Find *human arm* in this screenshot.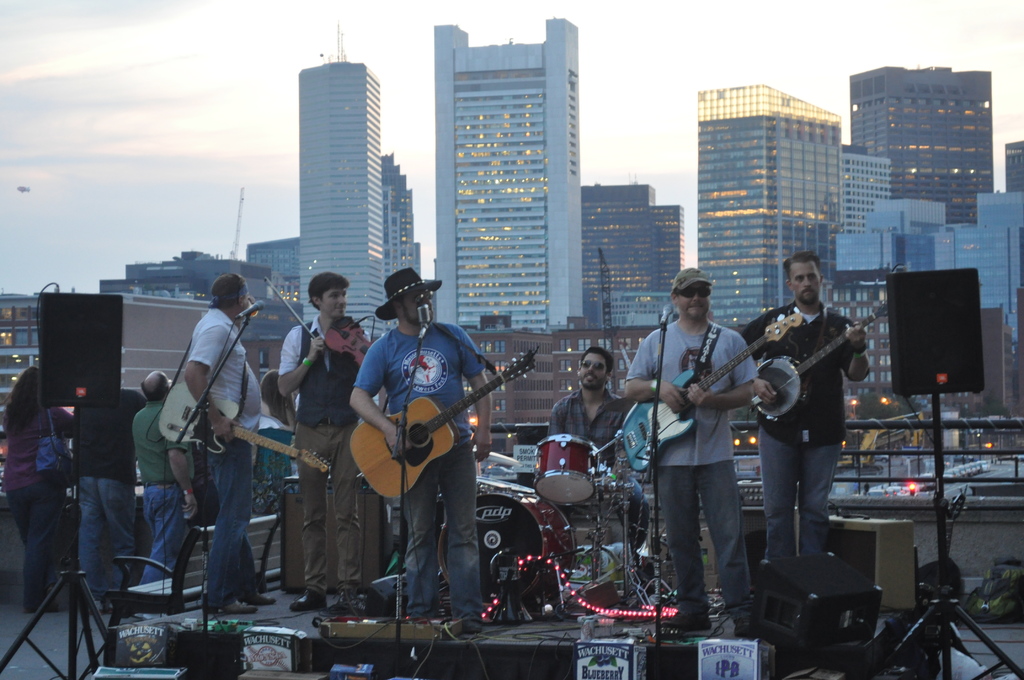
The bounding box for *human arm* is Rect(268, 318, 323, 397).
